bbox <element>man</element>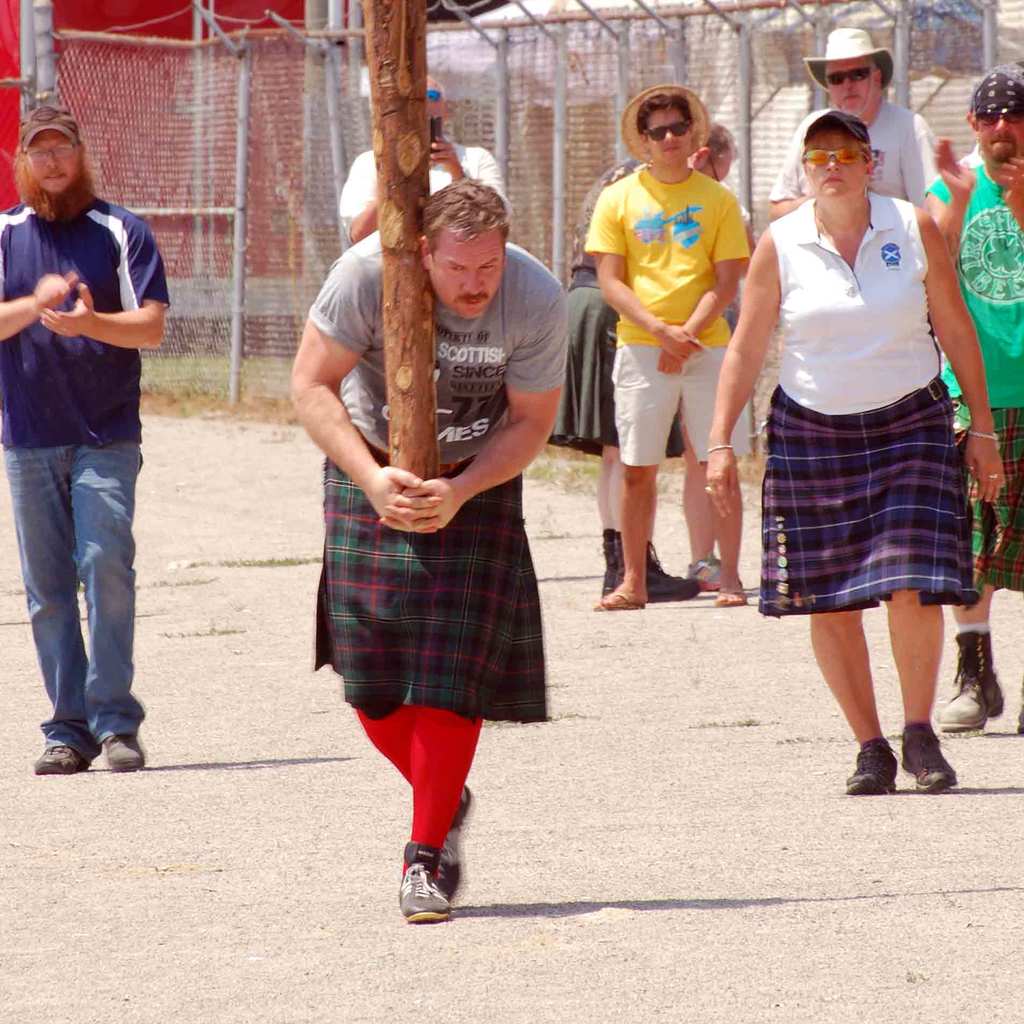
<bbox>921, 56, 1023, 735</bbox>
